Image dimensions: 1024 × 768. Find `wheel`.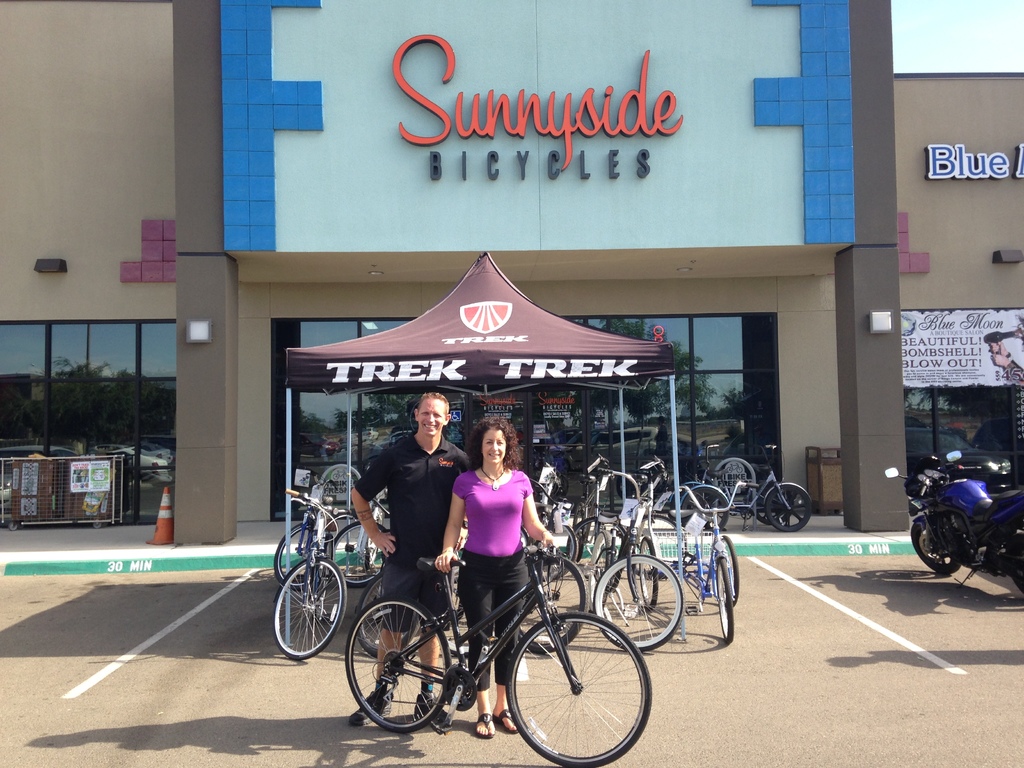
locate(710, 549, 735, 643).
